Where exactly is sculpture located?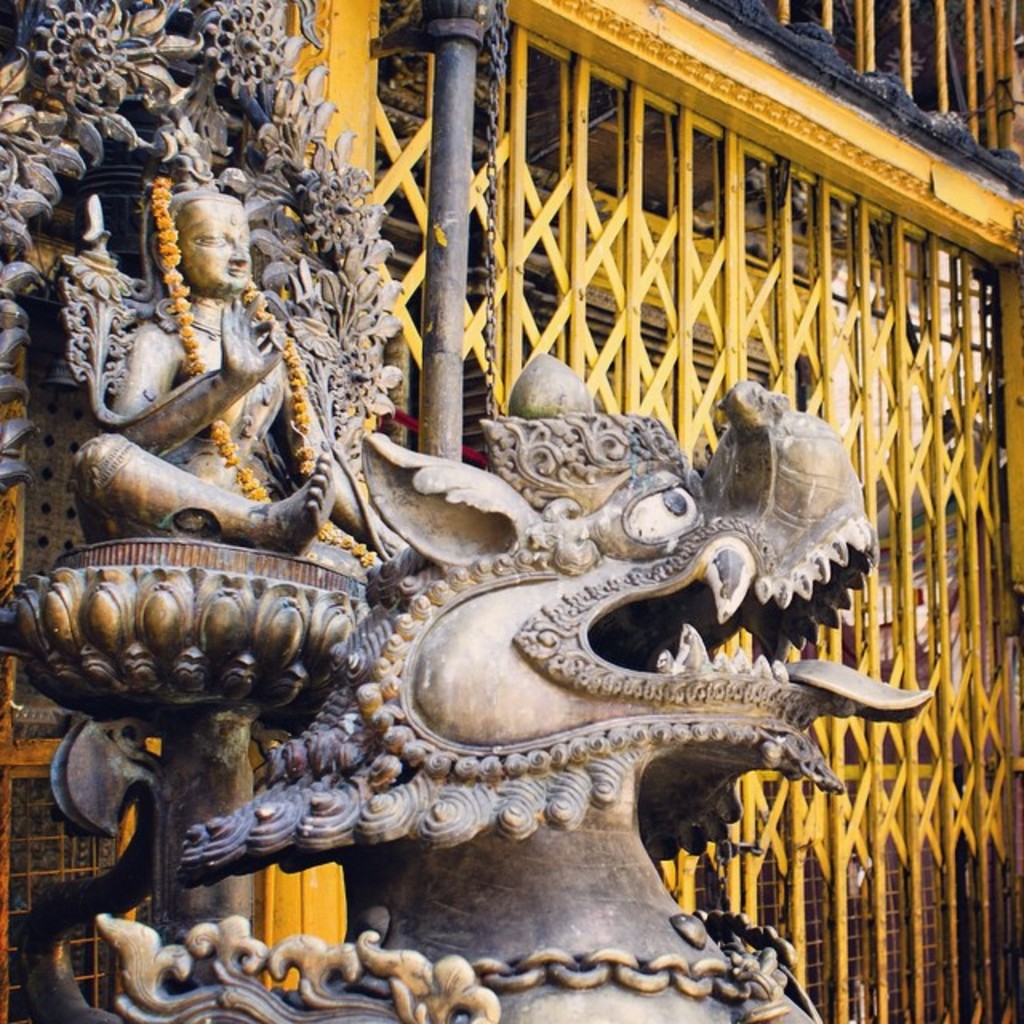
Its bounding box is bbox(53, 347, 938, 1022).
